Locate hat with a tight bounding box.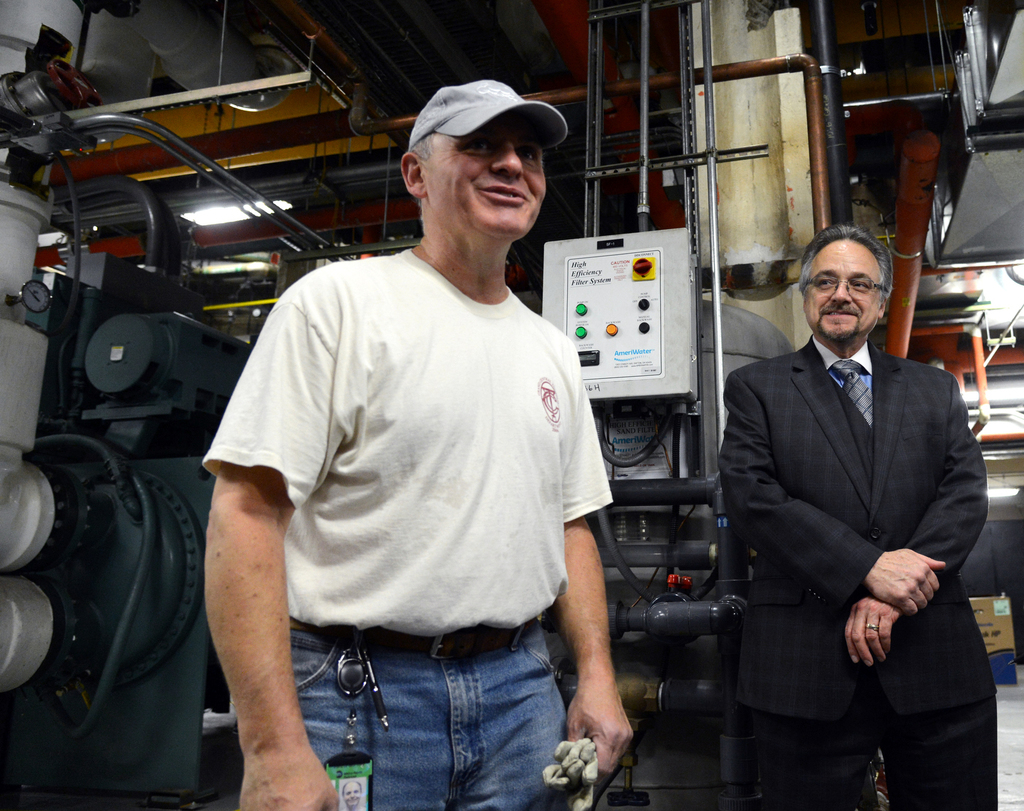
bbox=(408, 80, 565, 150).
